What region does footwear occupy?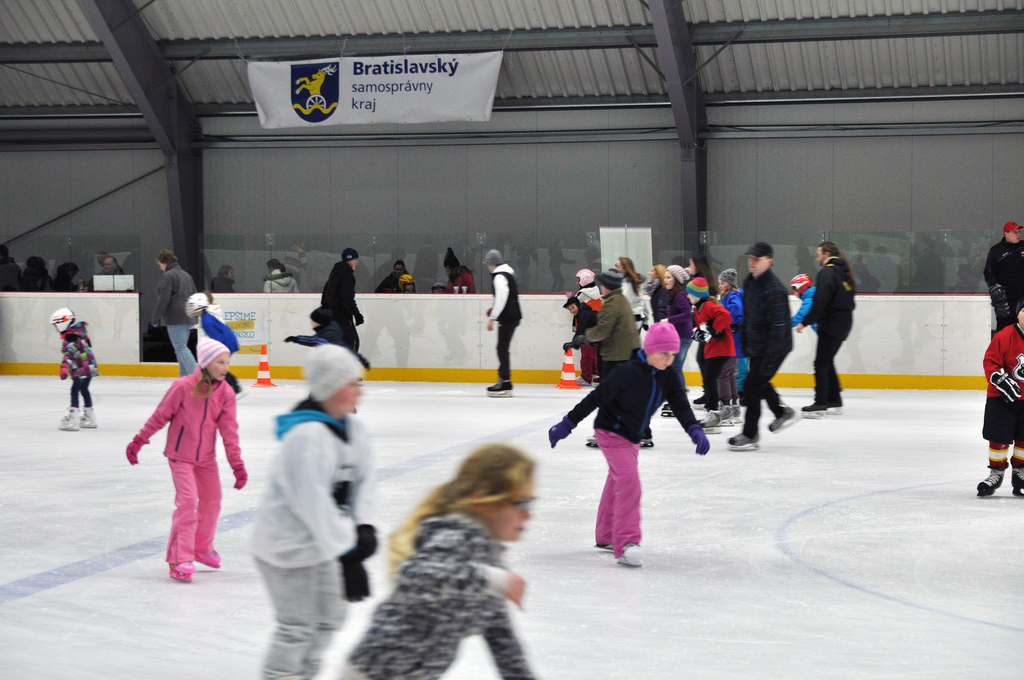
x1=195, y1=547, x2=223, y2=571.
